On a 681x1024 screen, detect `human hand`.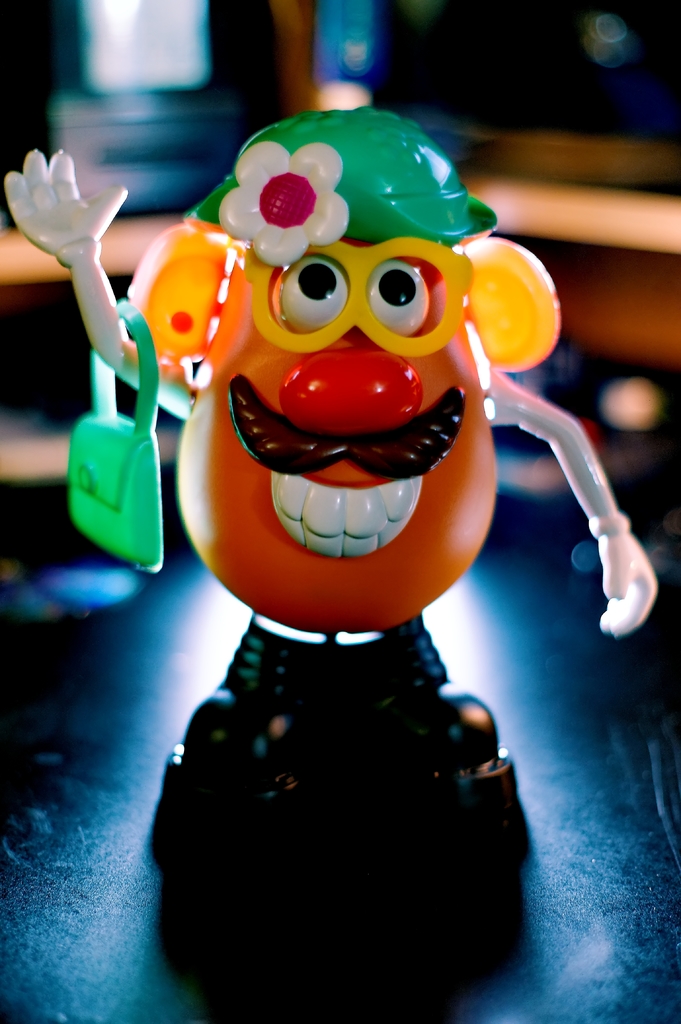
<box>2,143,128,269</box>.
